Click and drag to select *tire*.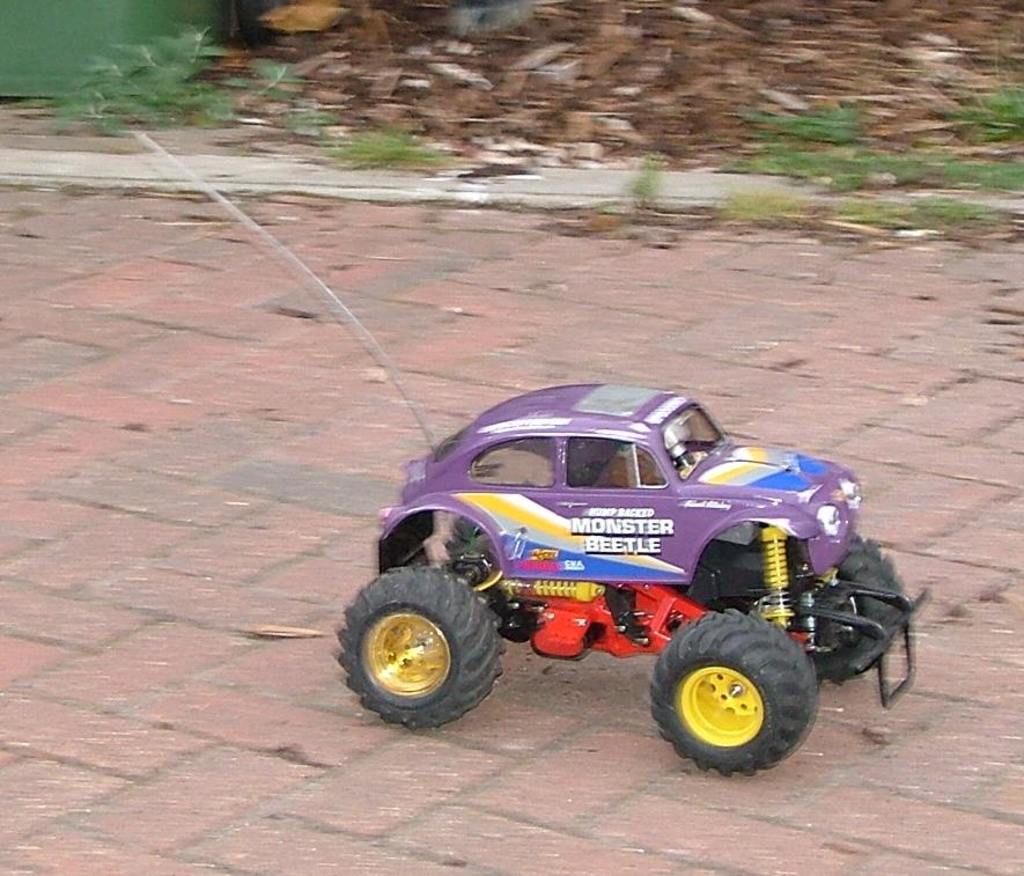
Selection: 646/608/817/780.
